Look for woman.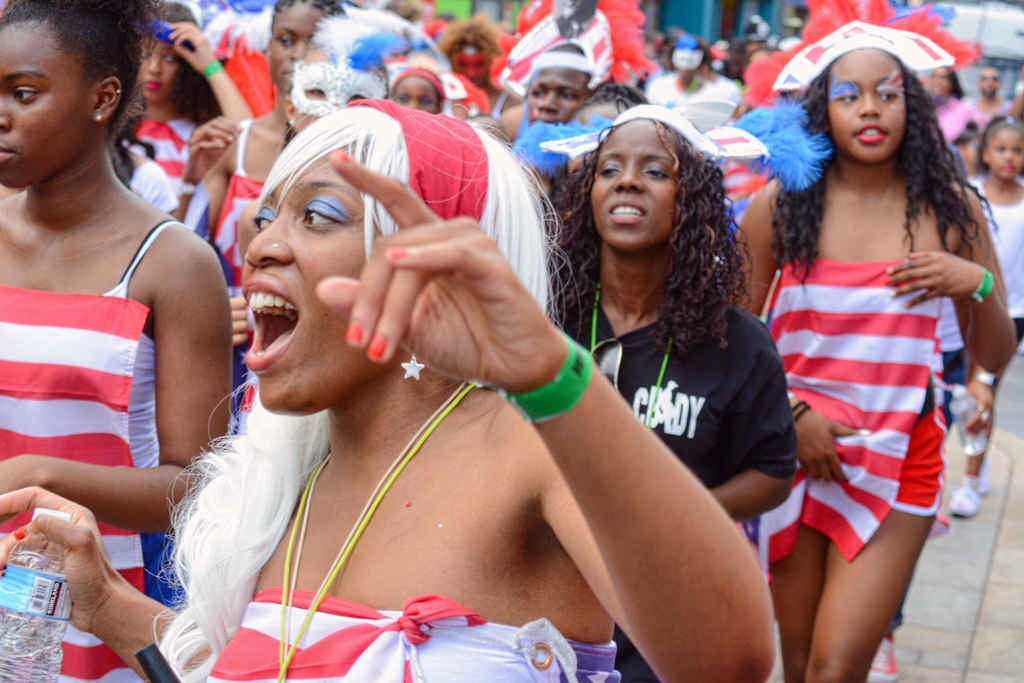
Found: 712/26/1023/682.
